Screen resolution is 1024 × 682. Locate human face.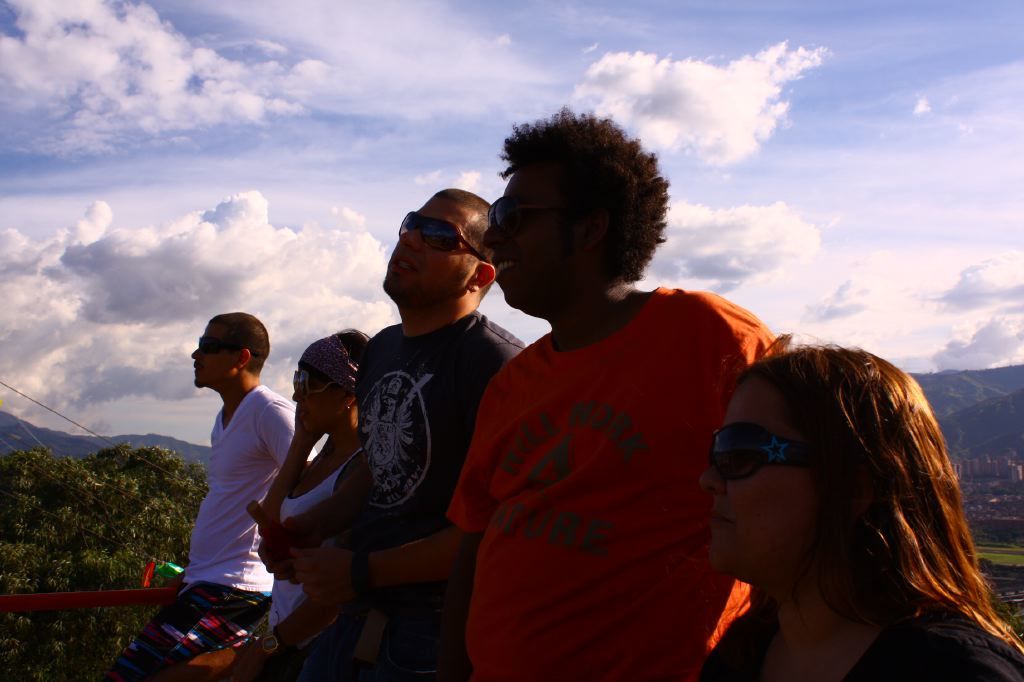
bbox(696, 390, 843, 576).
